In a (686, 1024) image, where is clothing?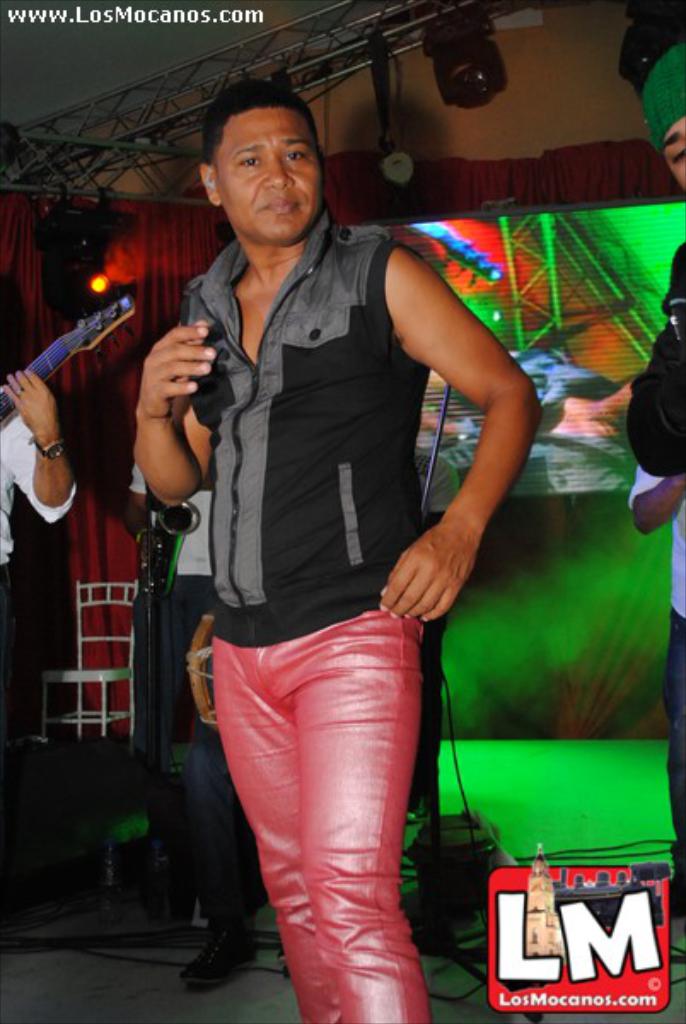
{"x1": 213, "y1": 205, "x2": 425, "y2": 1022}.
